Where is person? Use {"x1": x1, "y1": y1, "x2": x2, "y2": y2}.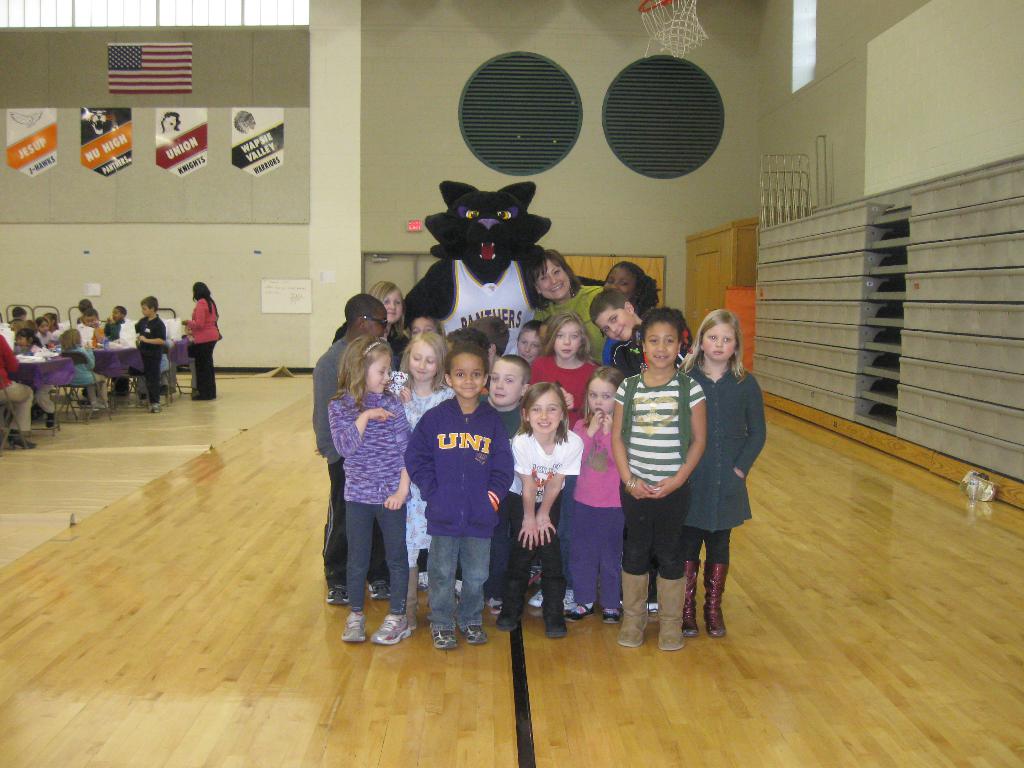
{"x1": 35, "y1": 317, "x2": 58, "y2": 351}.
